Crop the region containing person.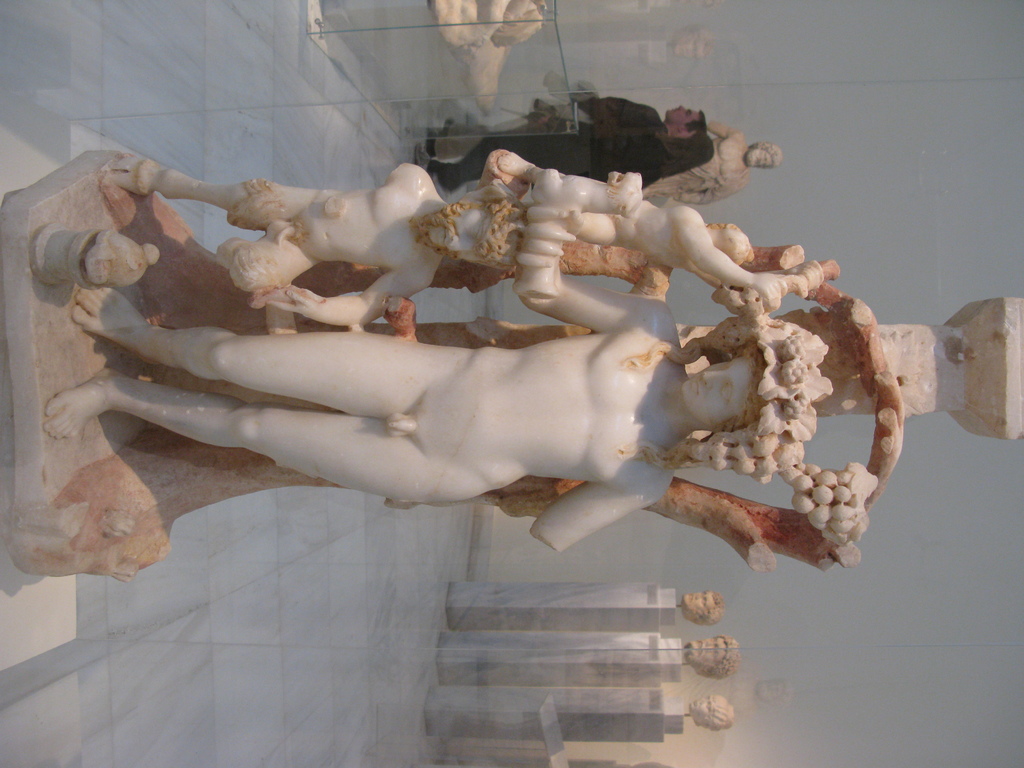
Crop region: 684 632 746 681.
